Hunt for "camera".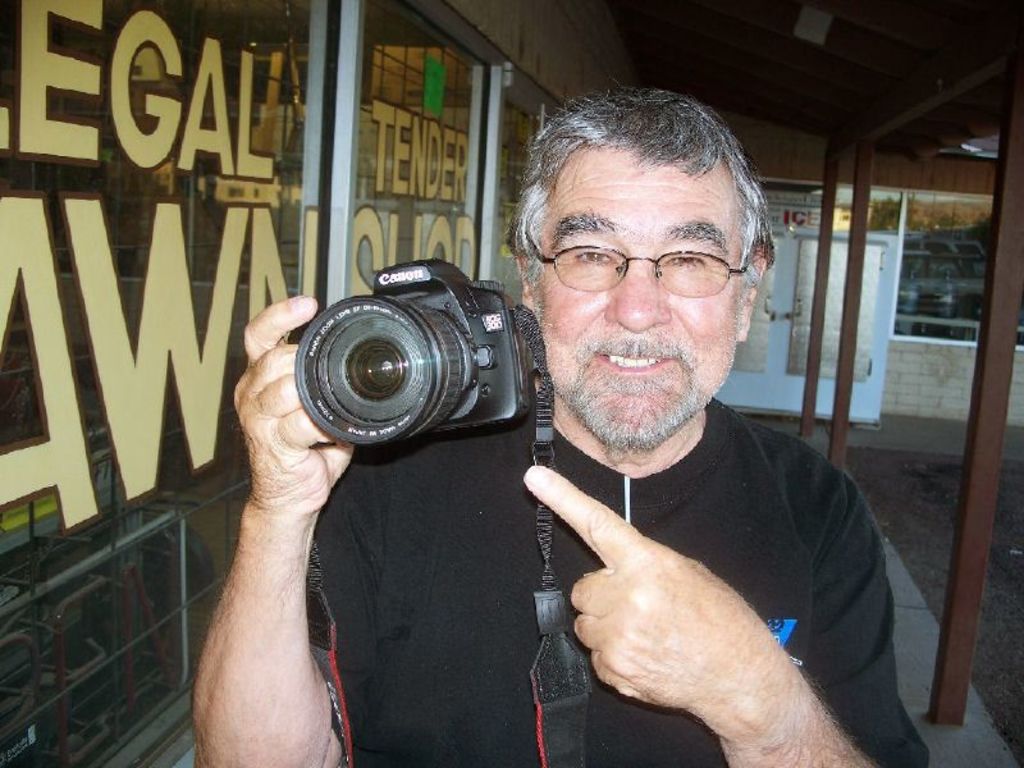
Hunted down at BBox(287, 256, 536, 454).
